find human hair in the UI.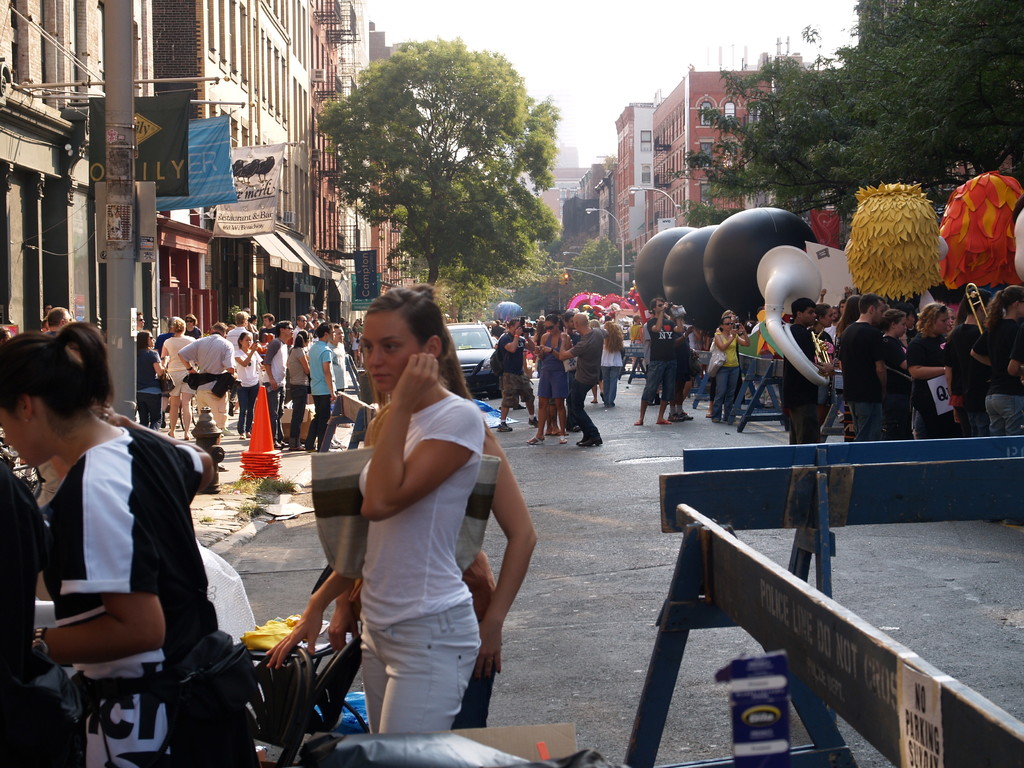
UI element at 234,309,251,325.
